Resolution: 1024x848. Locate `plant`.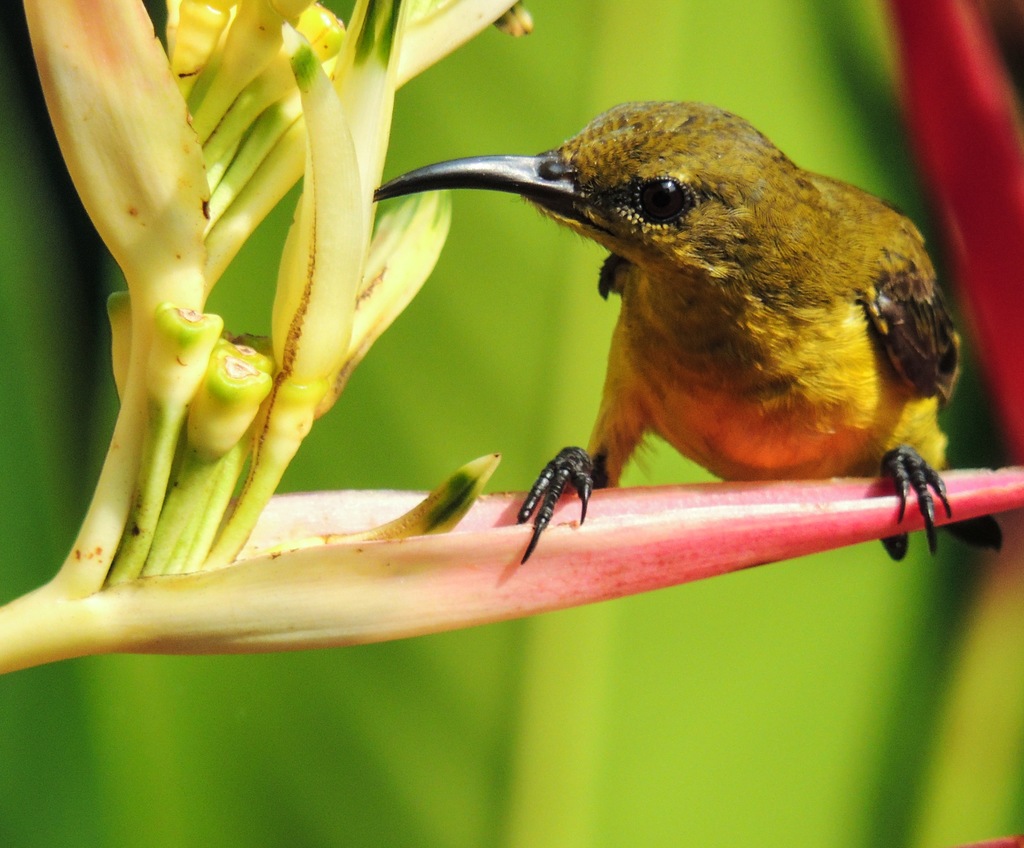
x1=0 y1=0 x2=1023 y2=678.
